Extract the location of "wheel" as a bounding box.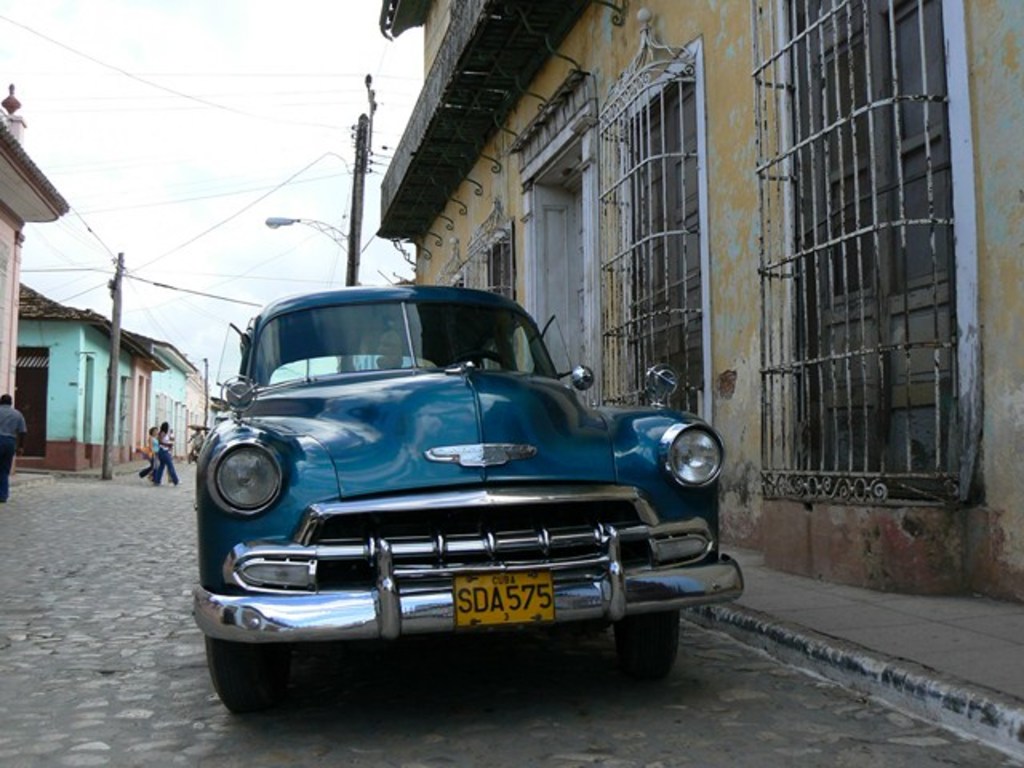
left=445, top=347, right=512, bottom=378.
